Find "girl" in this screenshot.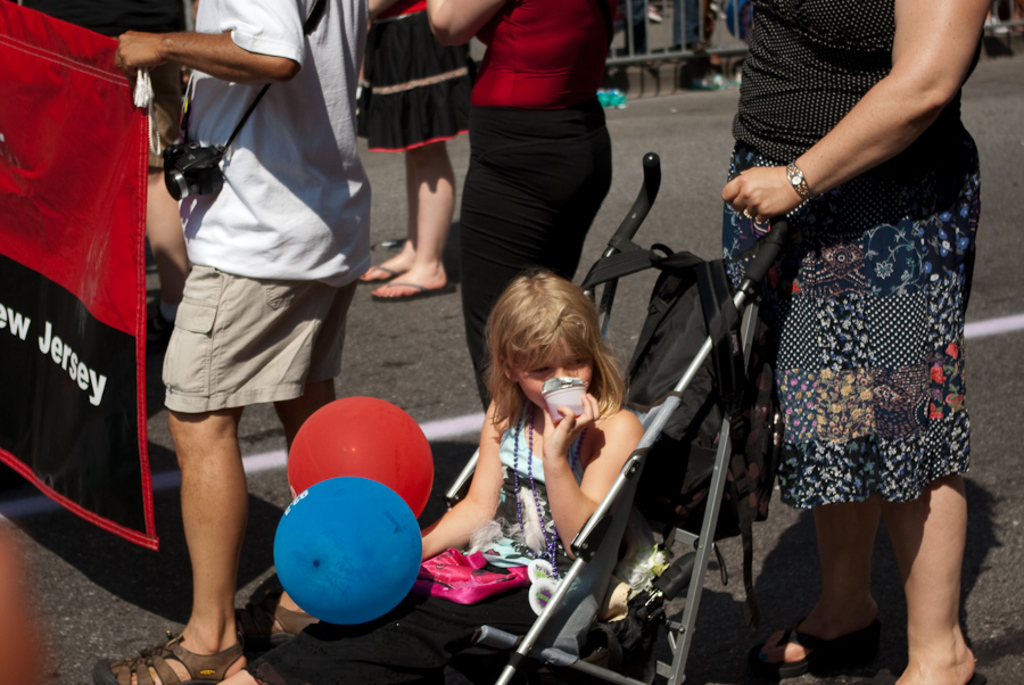
The bounding box for "girl" is box=[424, 269, 638, 674].
